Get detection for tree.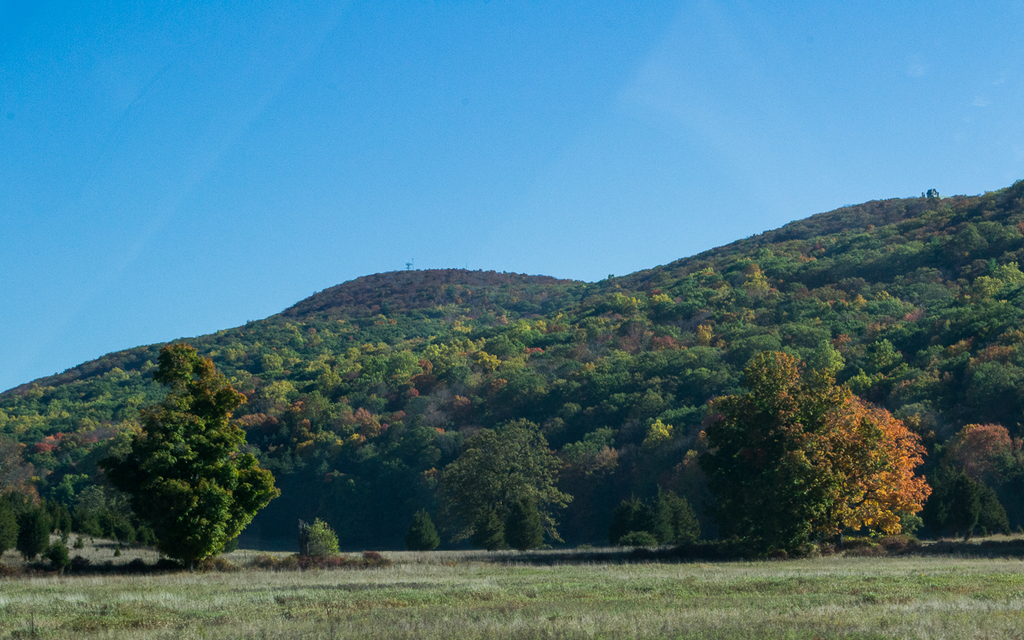
Detection: left=689, top=346, right=943, bottom=555.
